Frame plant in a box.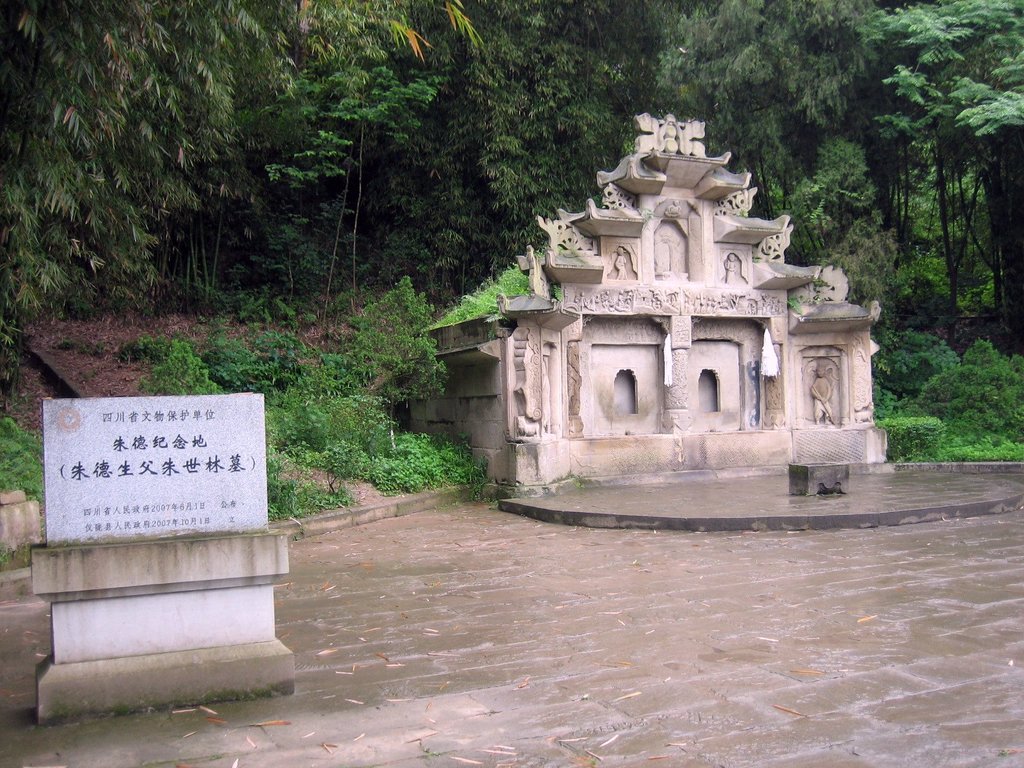
(554,282,563,301).
